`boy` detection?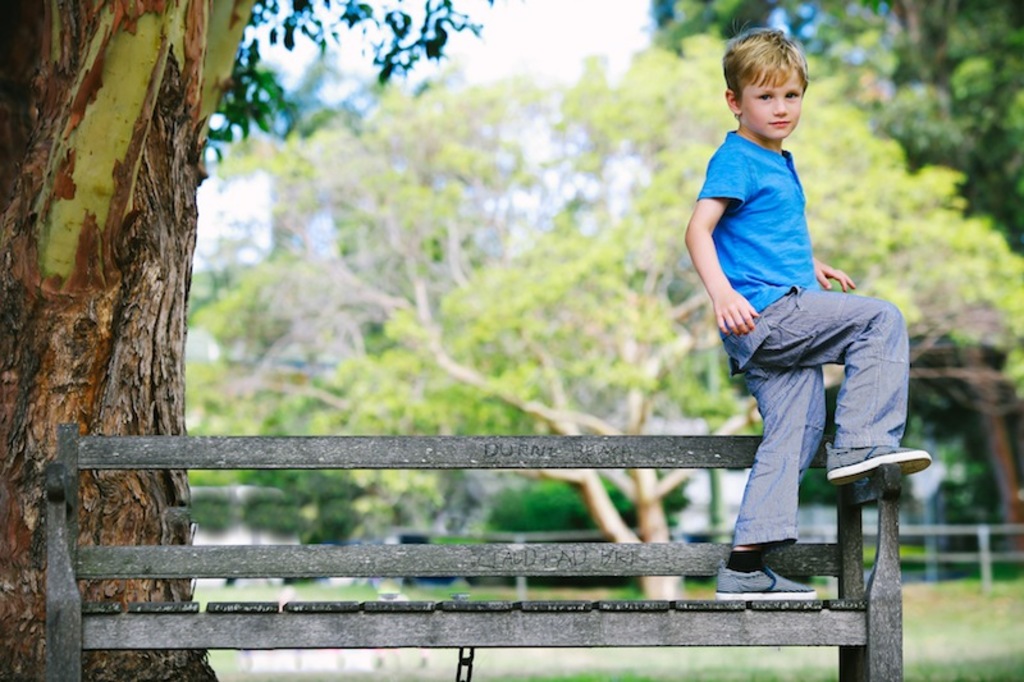
x1=685 y1=22 x2=932 y2=600
